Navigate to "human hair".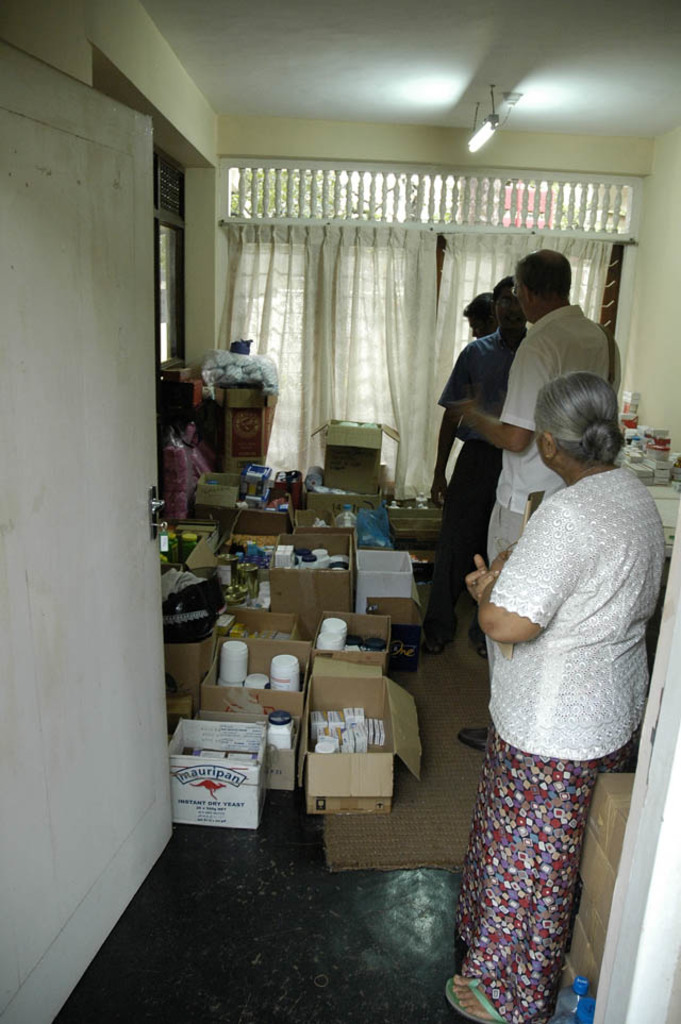
Navigation target: {"left": 516, "top": 250, "right": 575, "bottom": 298}.
